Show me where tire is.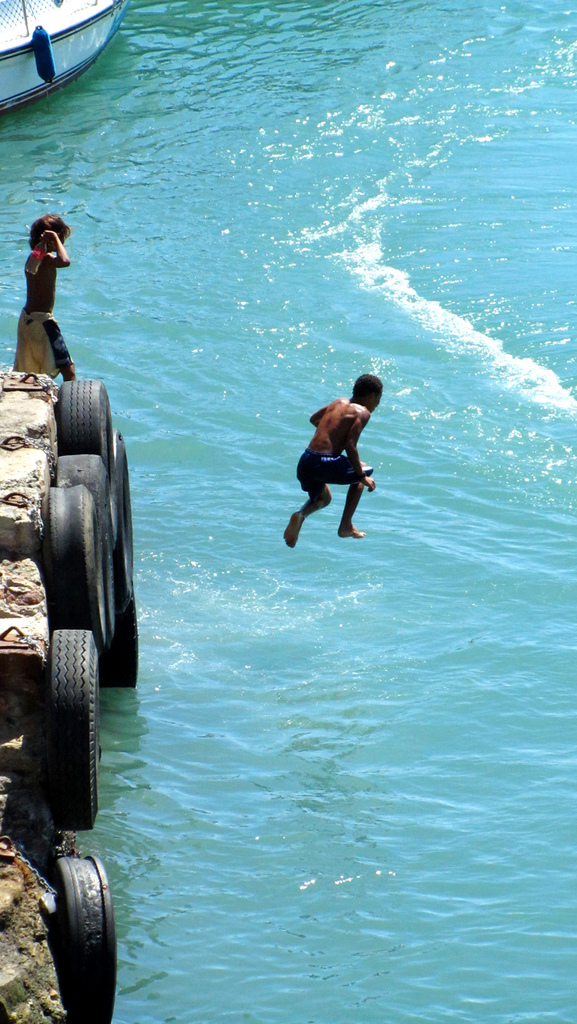
tire is at 55,452,108,568.
